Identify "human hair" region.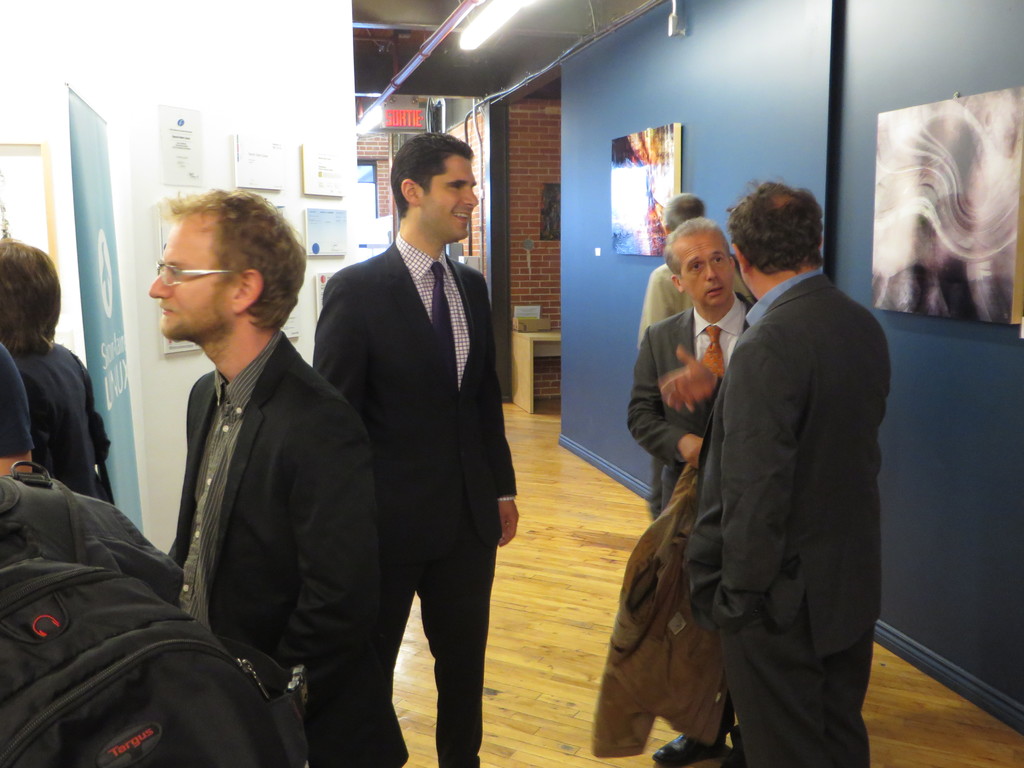
Region: box=[389, 134, 472, 213].
